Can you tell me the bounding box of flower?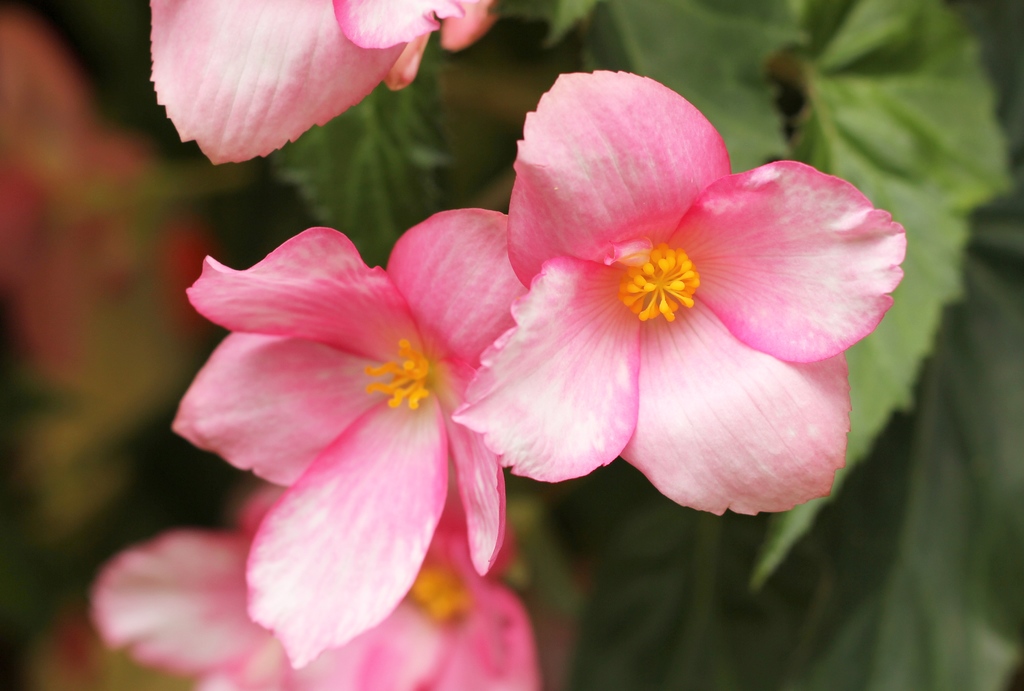
(66,489,548,690).
